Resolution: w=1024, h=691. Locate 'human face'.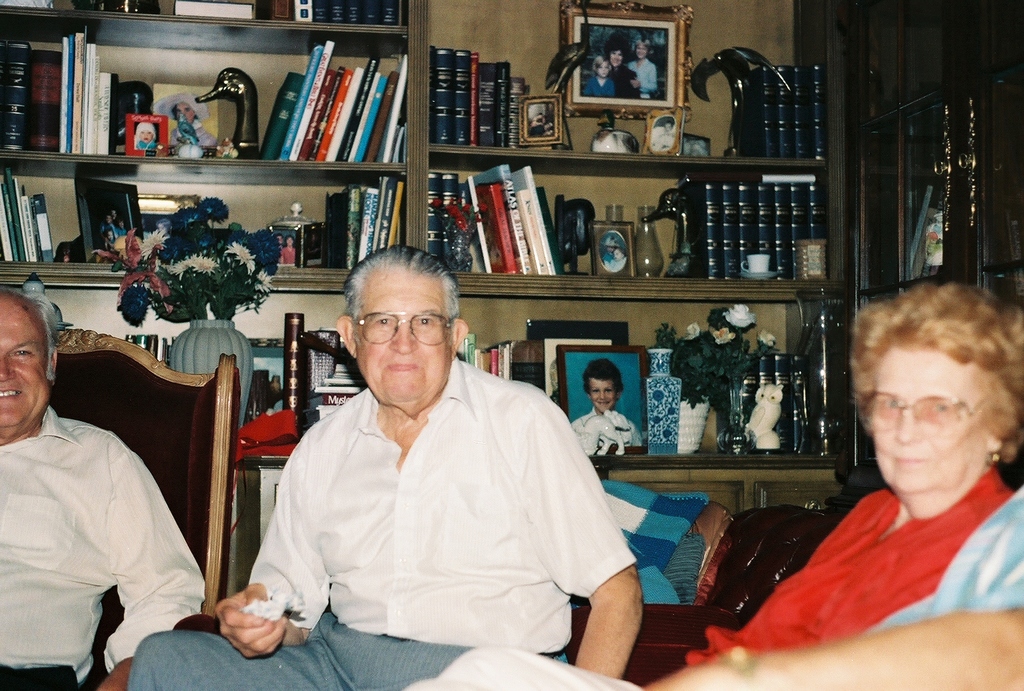
{"x1": 868, "y1": 346, "x2": 995, "y2": 489}.
